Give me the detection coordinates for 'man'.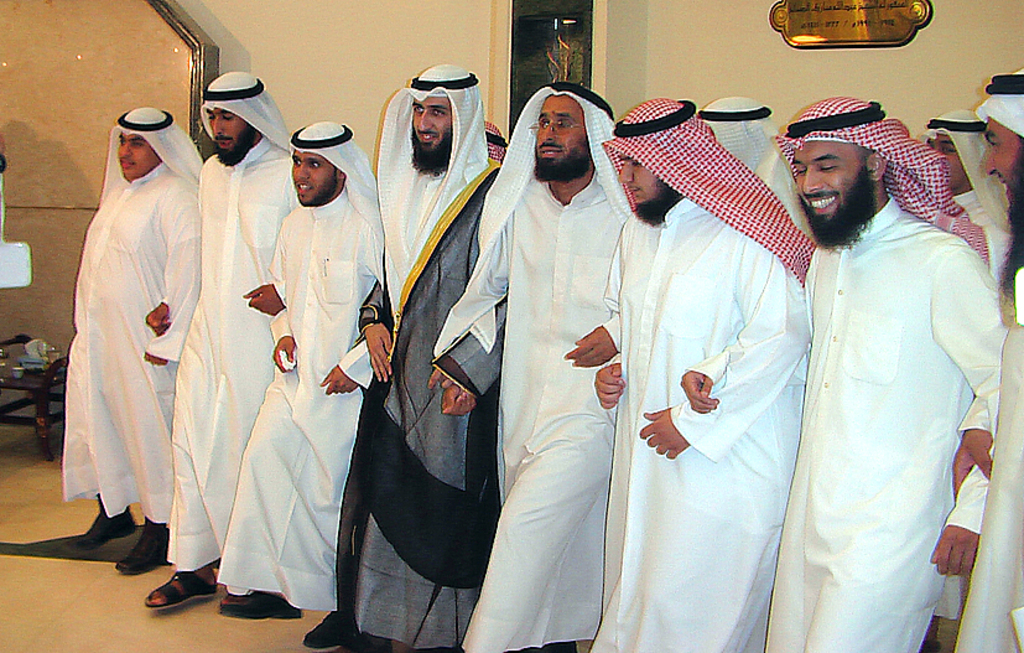
(914,107,1012,229).
